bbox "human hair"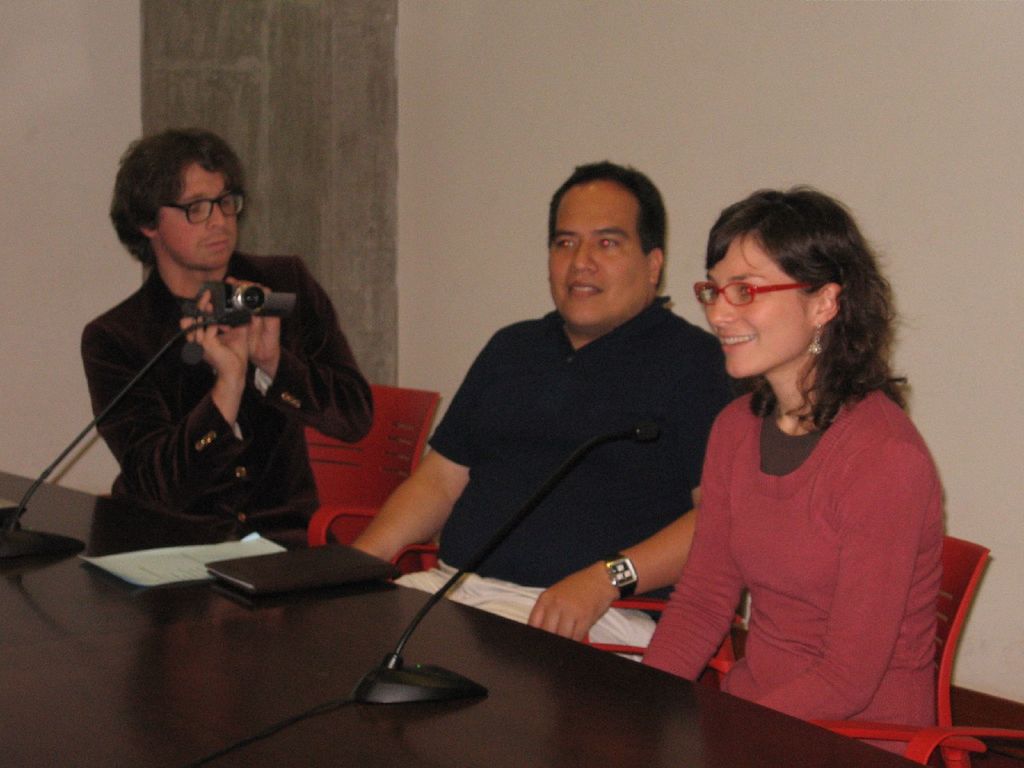
x1=545, y1=150, x2=668, y2=255
